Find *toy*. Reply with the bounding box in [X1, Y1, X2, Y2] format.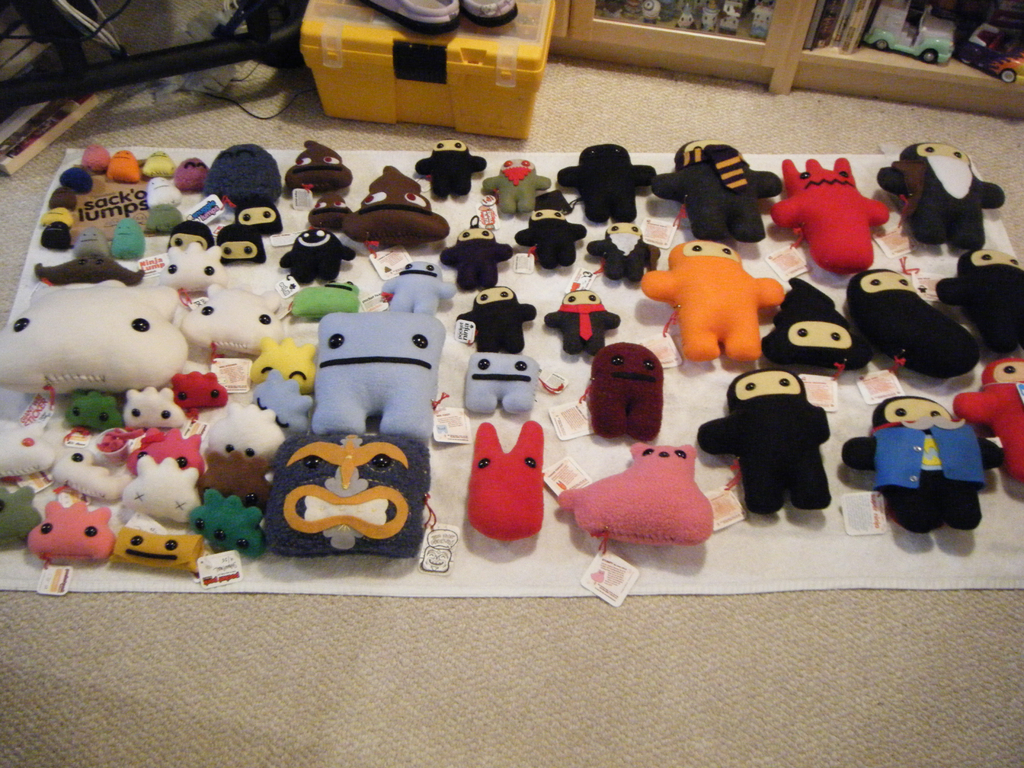
[24, 492, 116, 559].
